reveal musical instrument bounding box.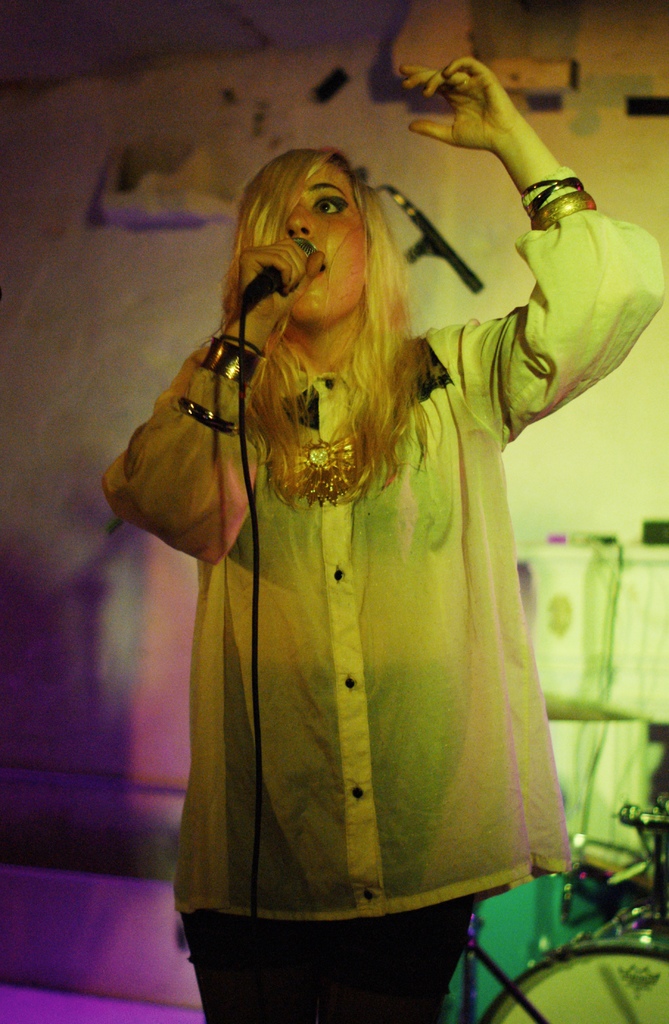
Revealed: box(544, 678, 649, 720).
